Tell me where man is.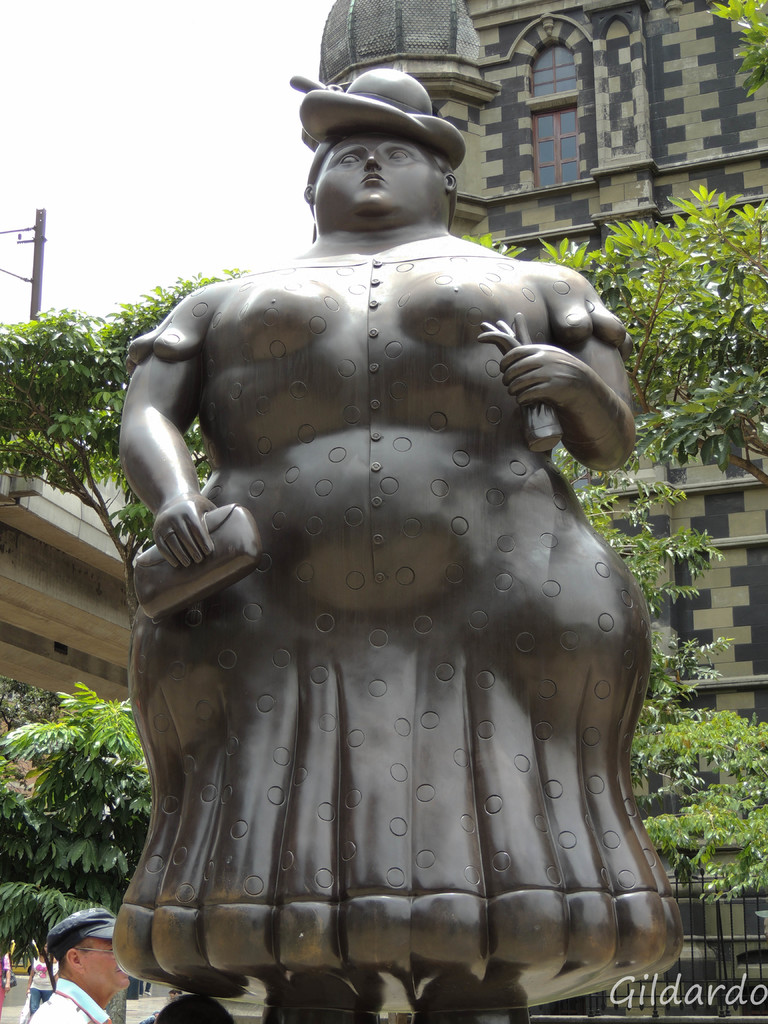
man is at (23, 904, 141, 1023).
